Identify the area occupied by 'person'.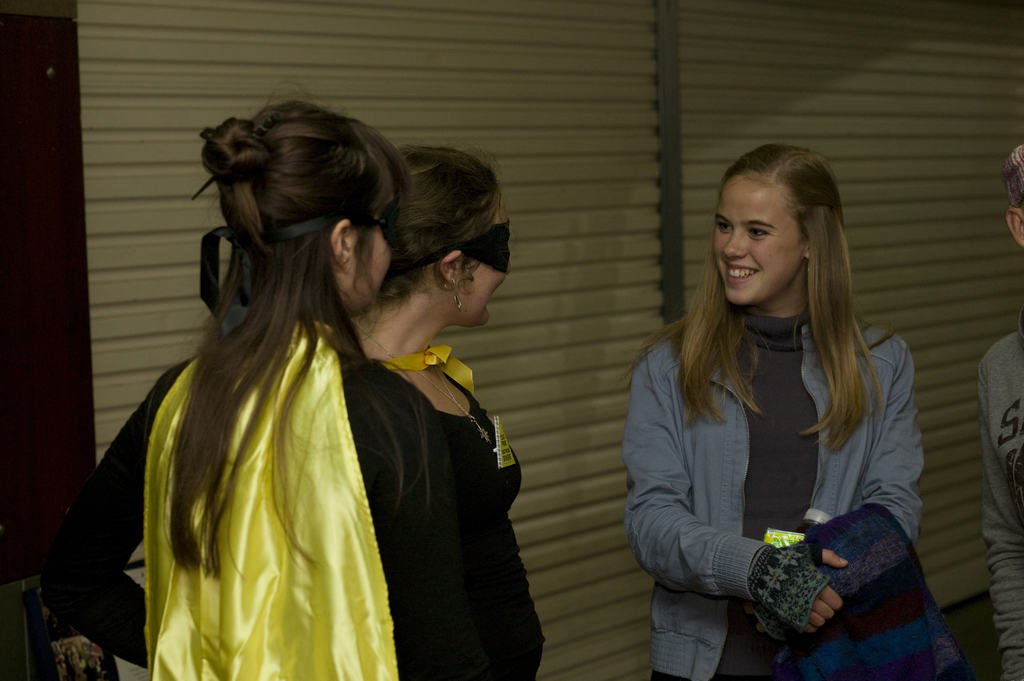
Area: [621,141,922,679].
